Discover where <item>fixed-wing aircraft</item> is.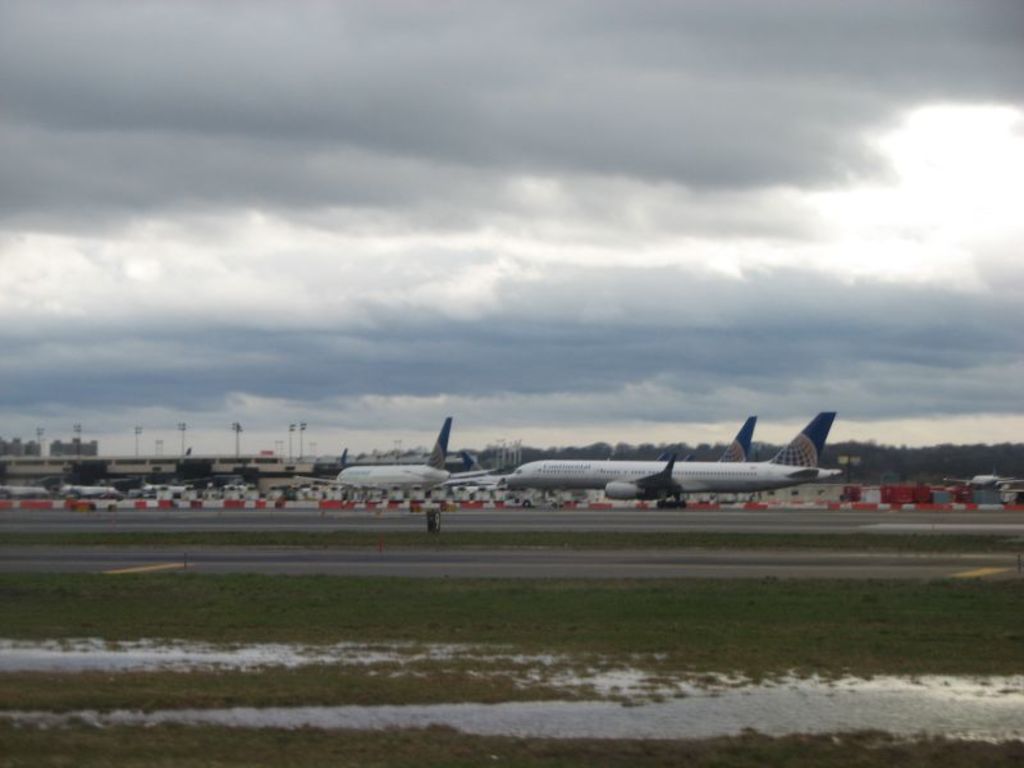
Discovered at (left=503, top=411, right=845, bottom=503).
